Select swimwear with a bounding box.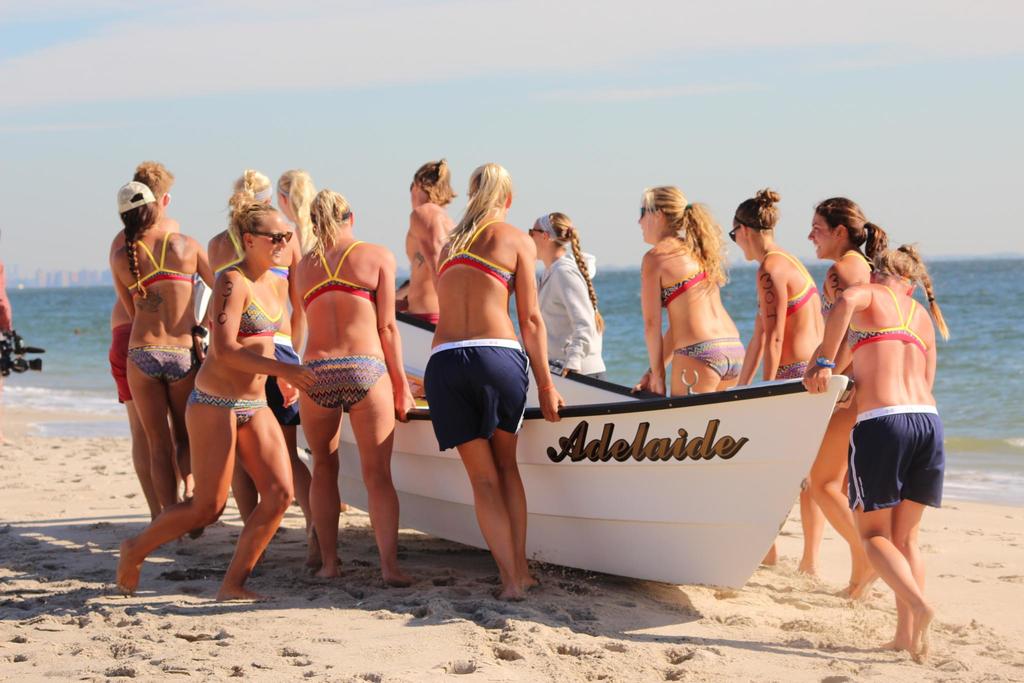
[left=124, top=342, right=196, bottom=386].
